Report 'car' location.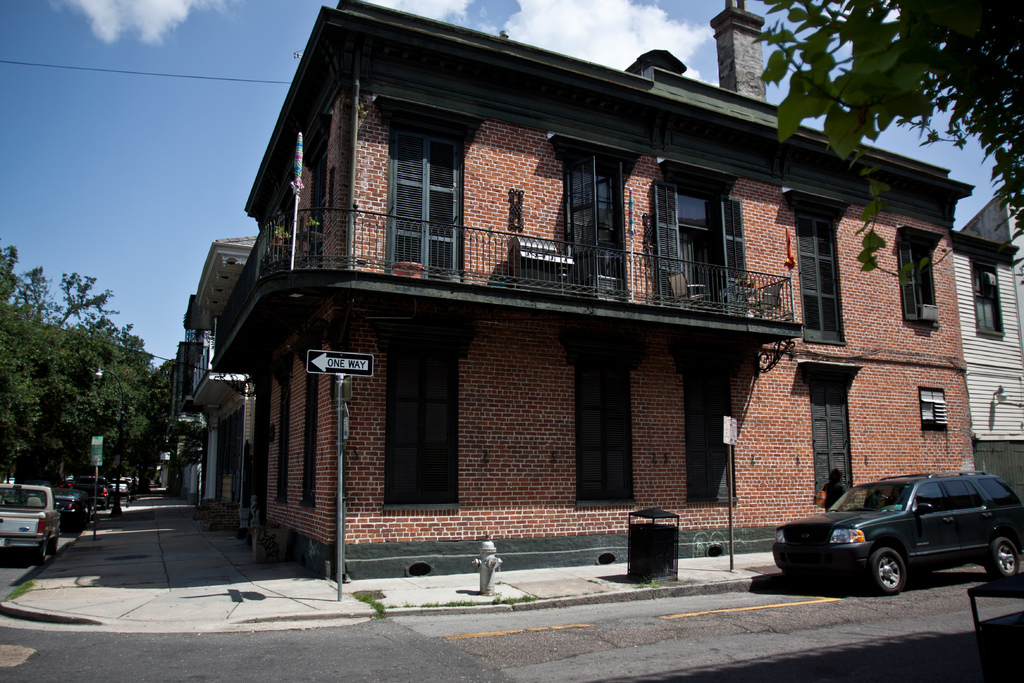
Report: crop(0, 479, 63, 564).
